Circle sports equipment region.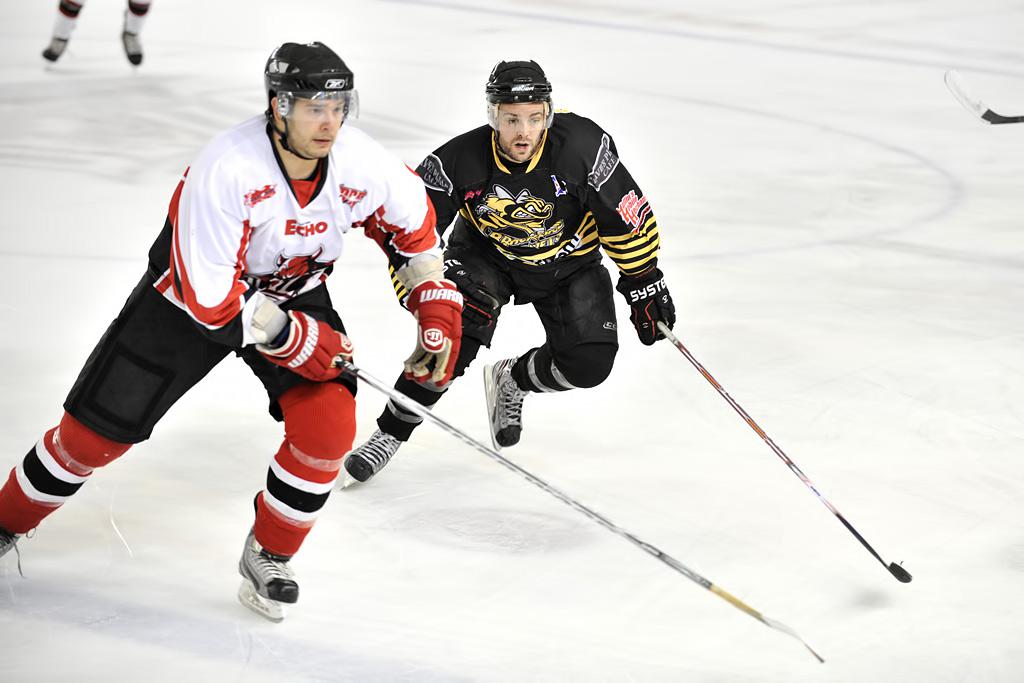
Region: box=[119, 12, 146, 71].
